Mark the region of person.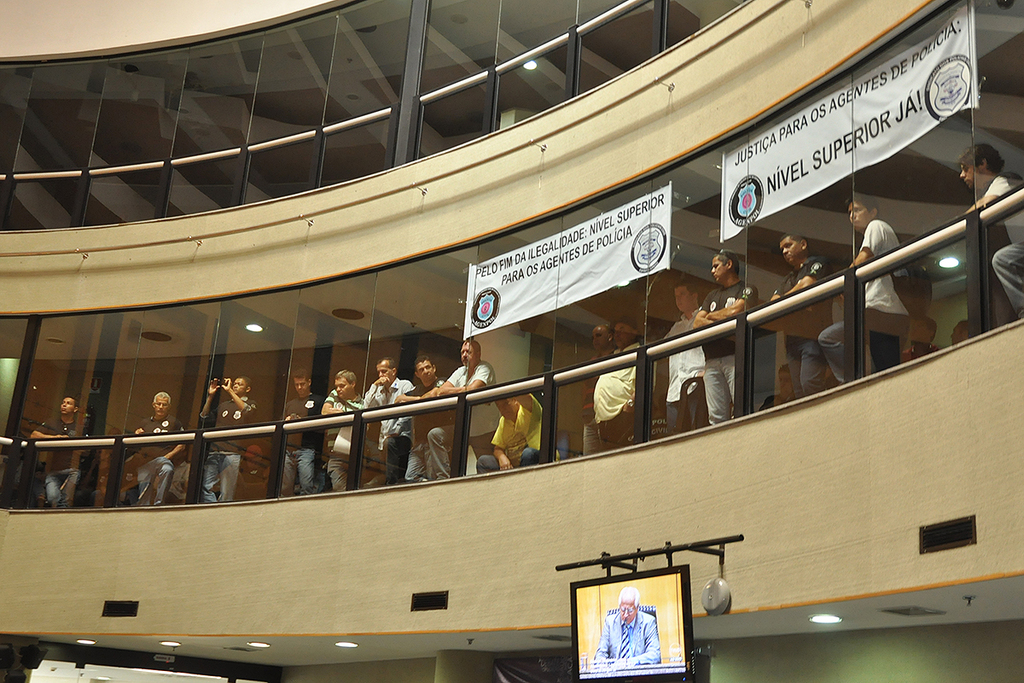
Region: box(816, 196, 914, 396).
